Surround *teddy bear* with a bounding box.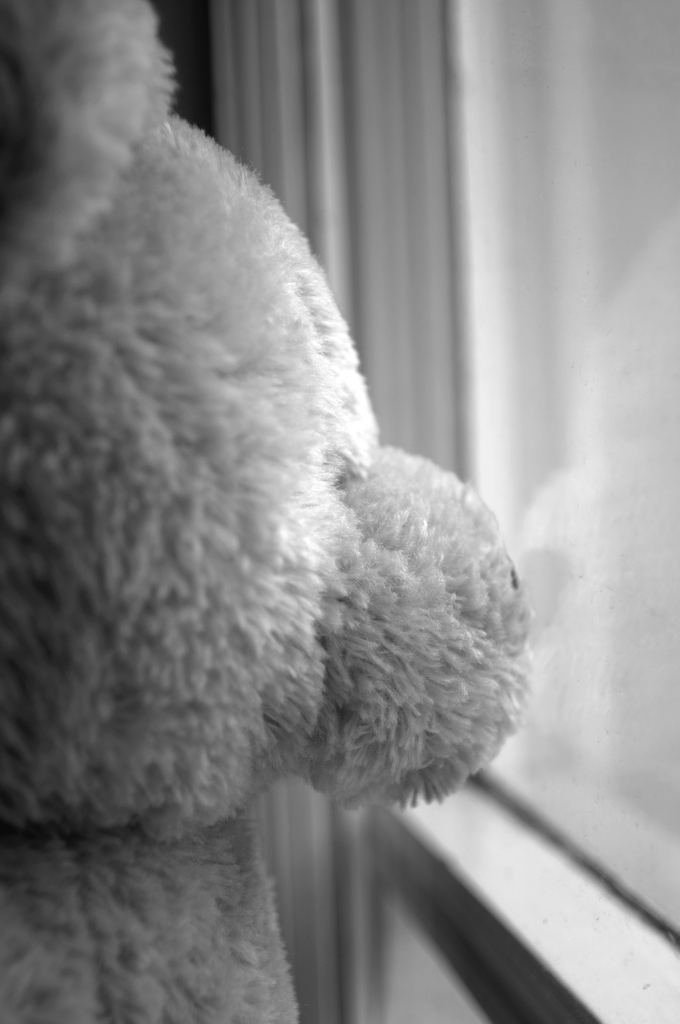
bbox=(0, 0, 537, 1023).
